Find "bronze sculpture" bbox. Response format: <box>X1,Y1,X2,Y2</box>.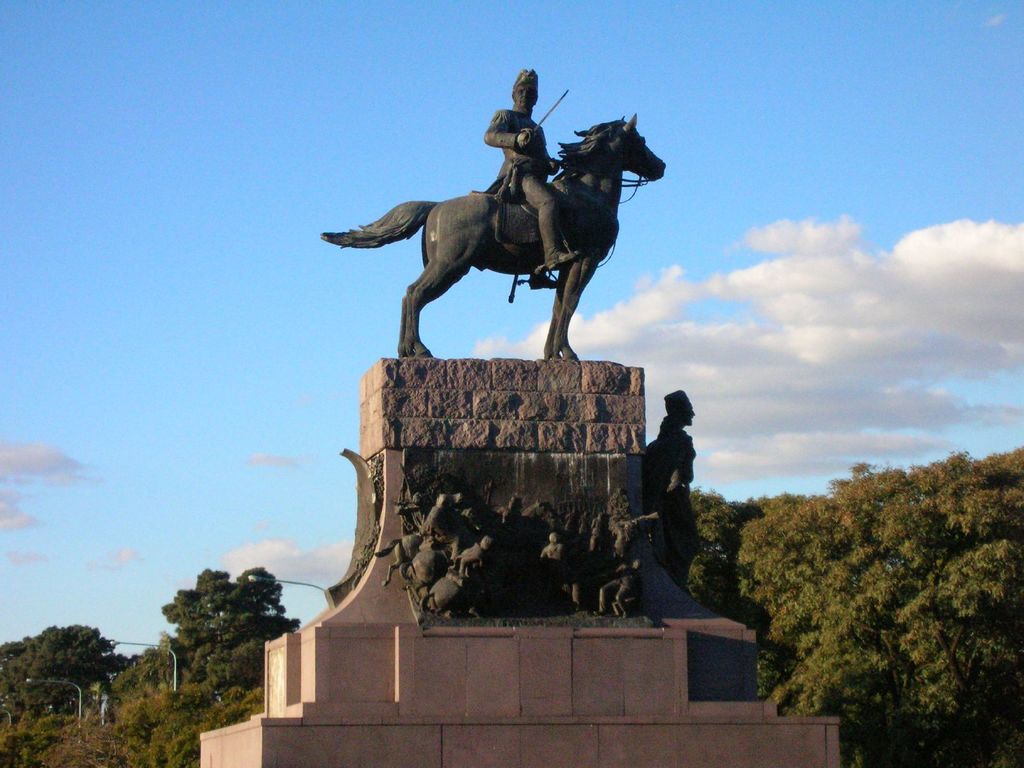
<box>358,90,653,370</box>.
